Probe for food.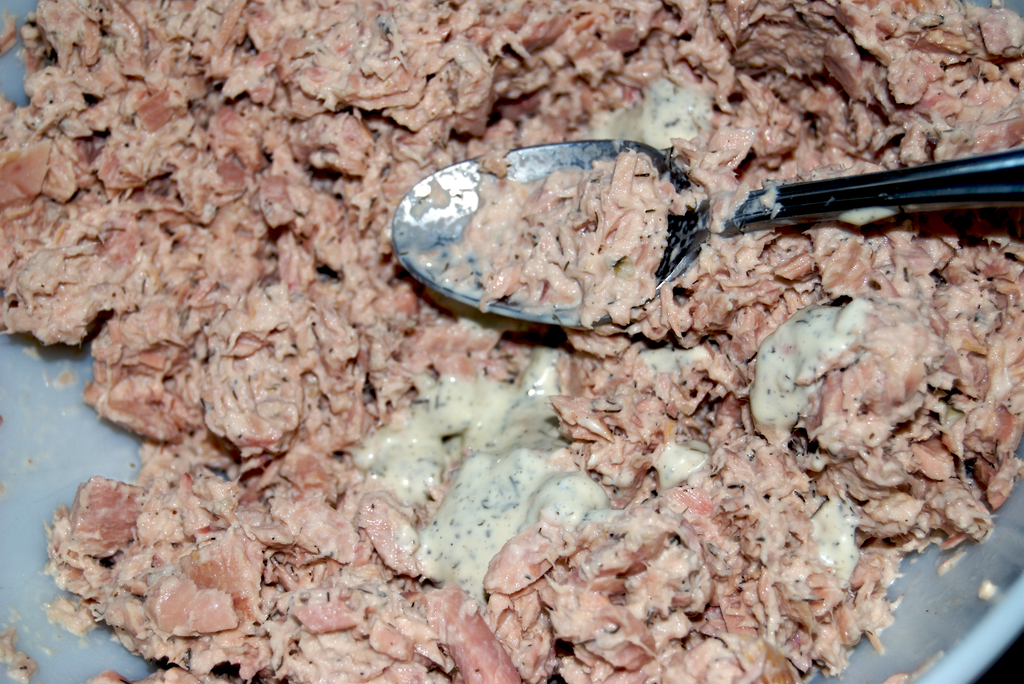
Probe result: (left=36, top=42, right=1004, bottom=642).
